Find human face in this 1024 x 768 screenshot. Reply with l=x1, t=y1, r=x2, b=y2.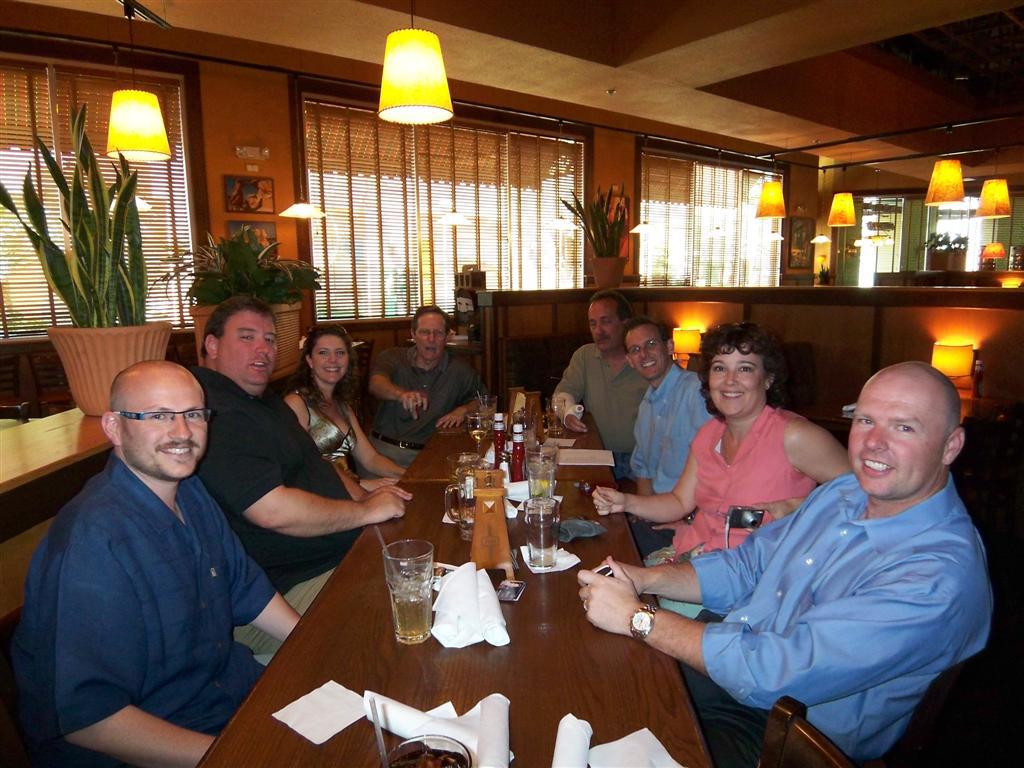
l=118, t=369, r=212, b=477.
